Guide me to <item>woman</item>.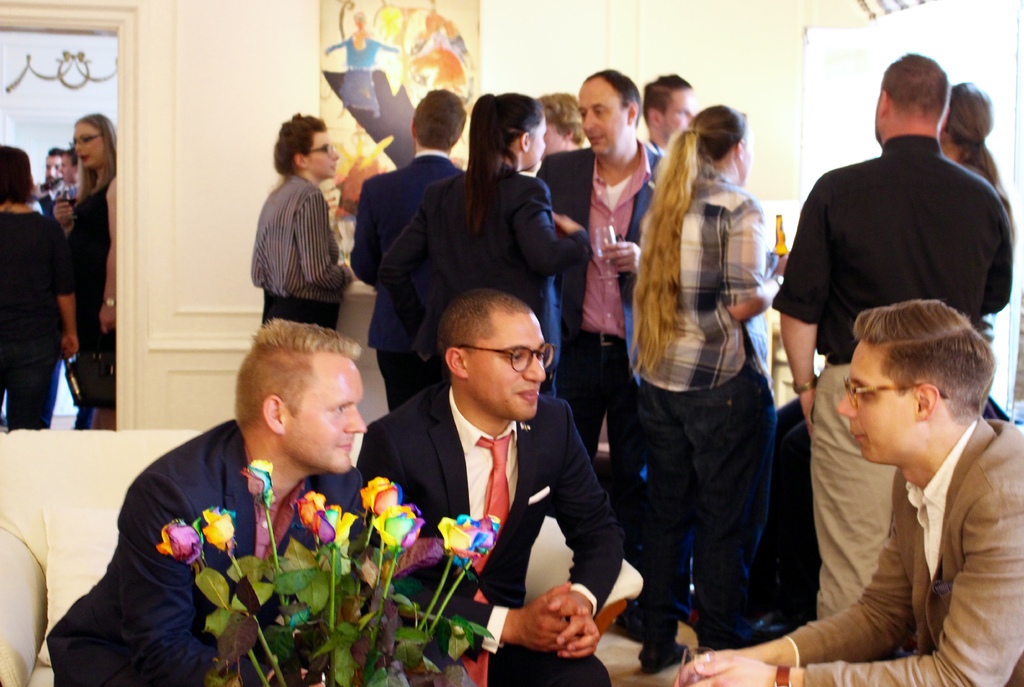
Guidance: rect(53, 114, 115, 435).
